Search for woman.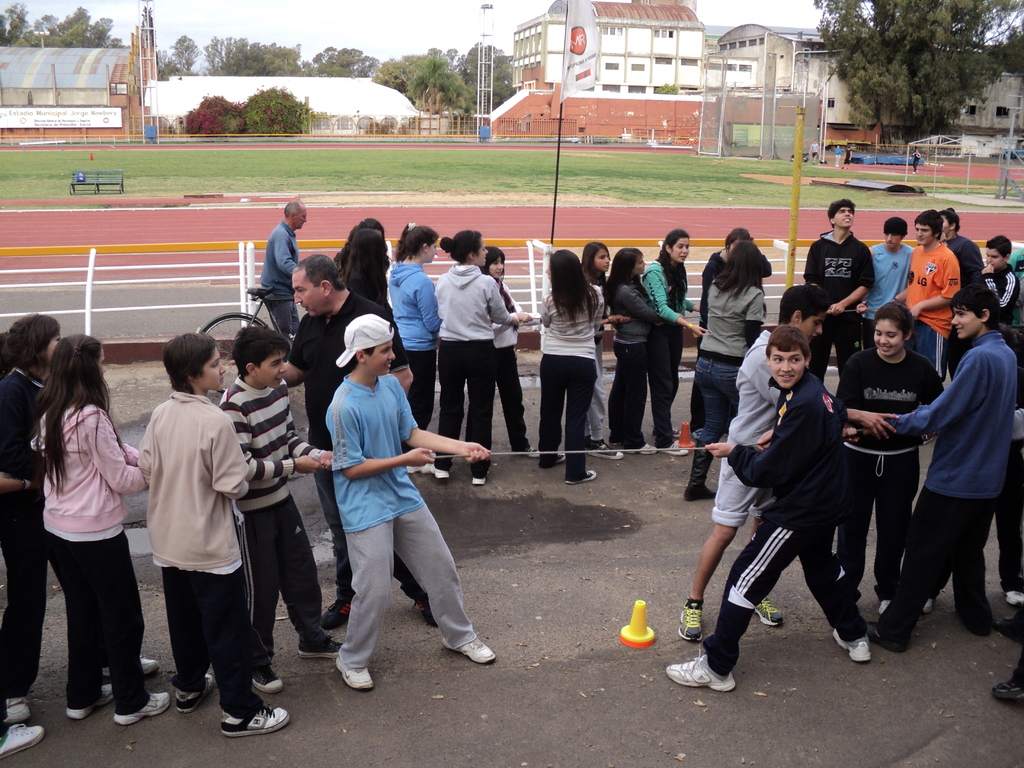
Found at (0,317,69,761).
